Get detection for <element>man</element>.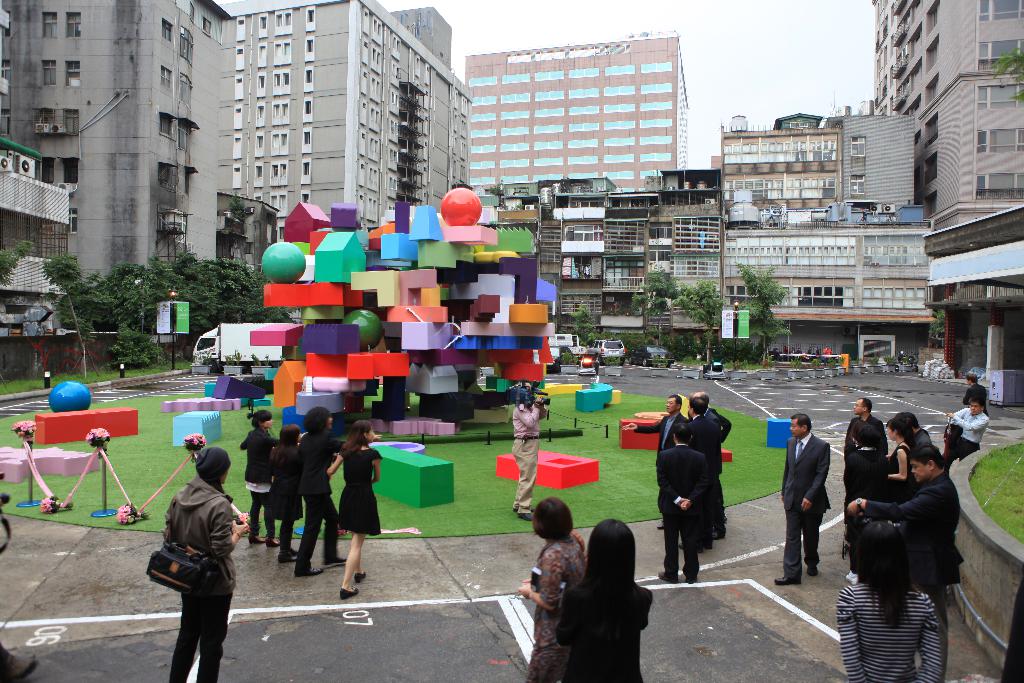
Detection: bbox(964, 370, 990, 414).
